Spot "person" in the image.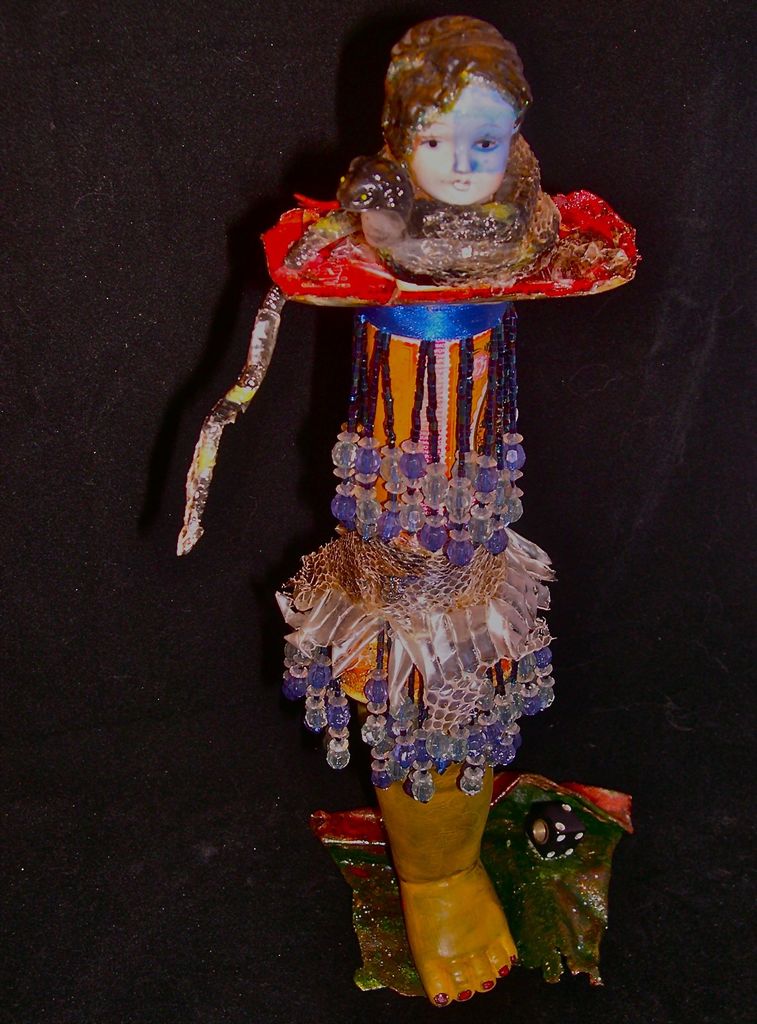
"person" found at left=176, top=8, right=642, bottom=1005.
